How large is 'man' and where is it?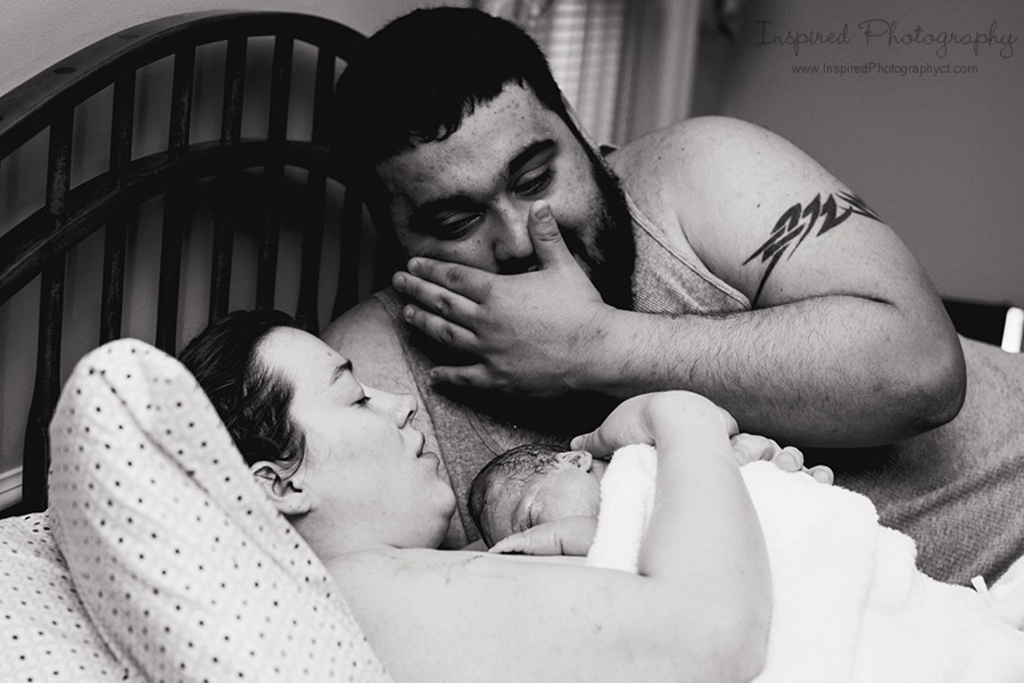
Bounding box: locate(320, 2, 1023, 550).
